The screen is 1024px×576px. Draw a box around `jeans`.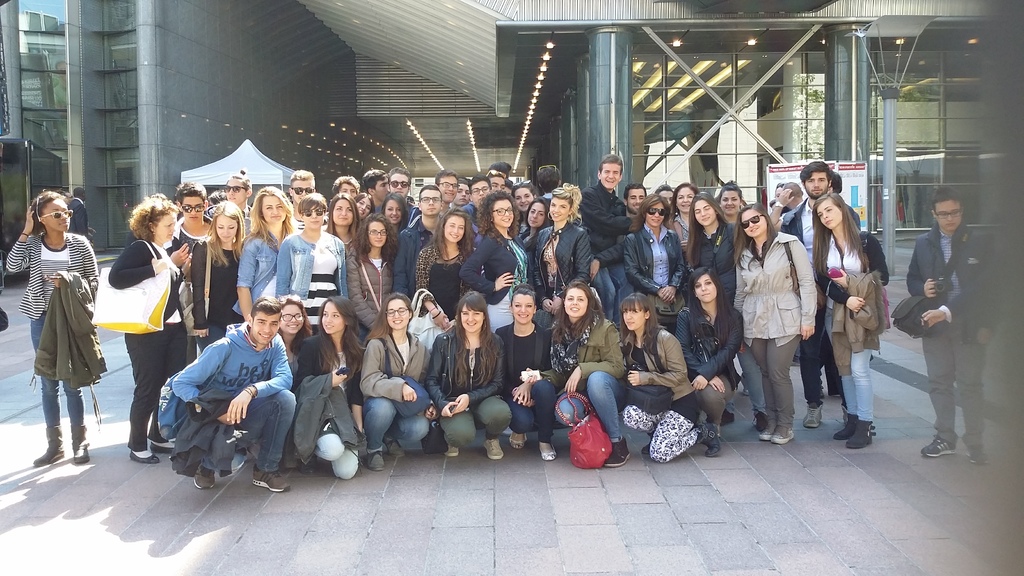
123,327,180,451.
